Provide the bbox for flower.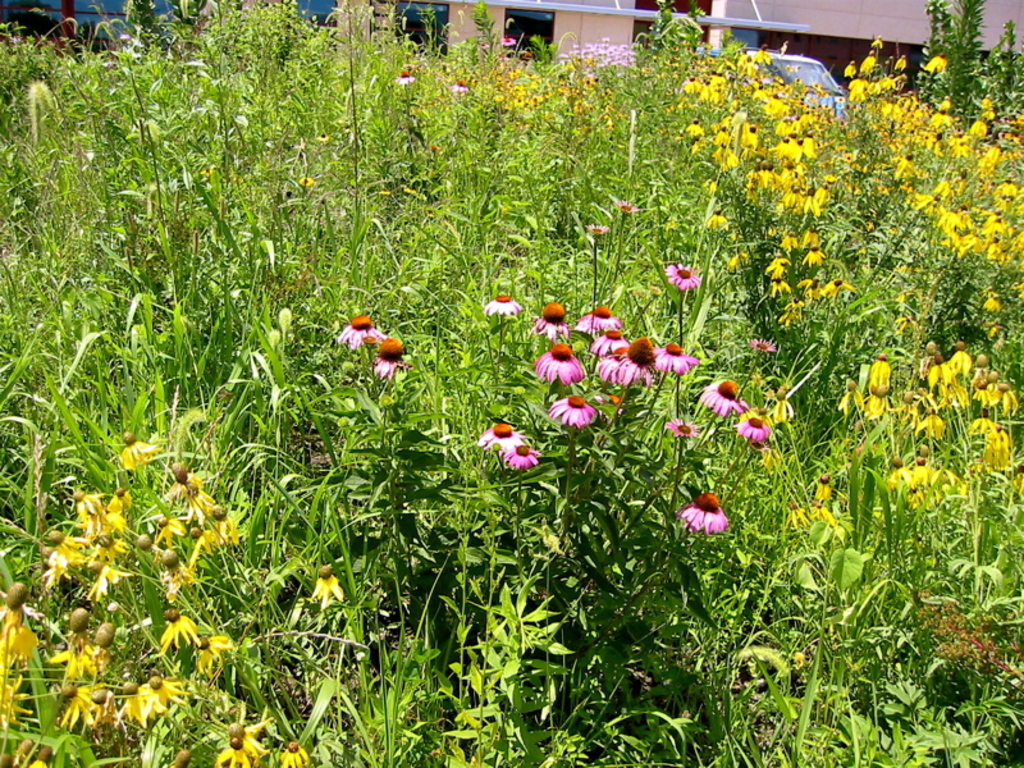
449 81 471 93.
